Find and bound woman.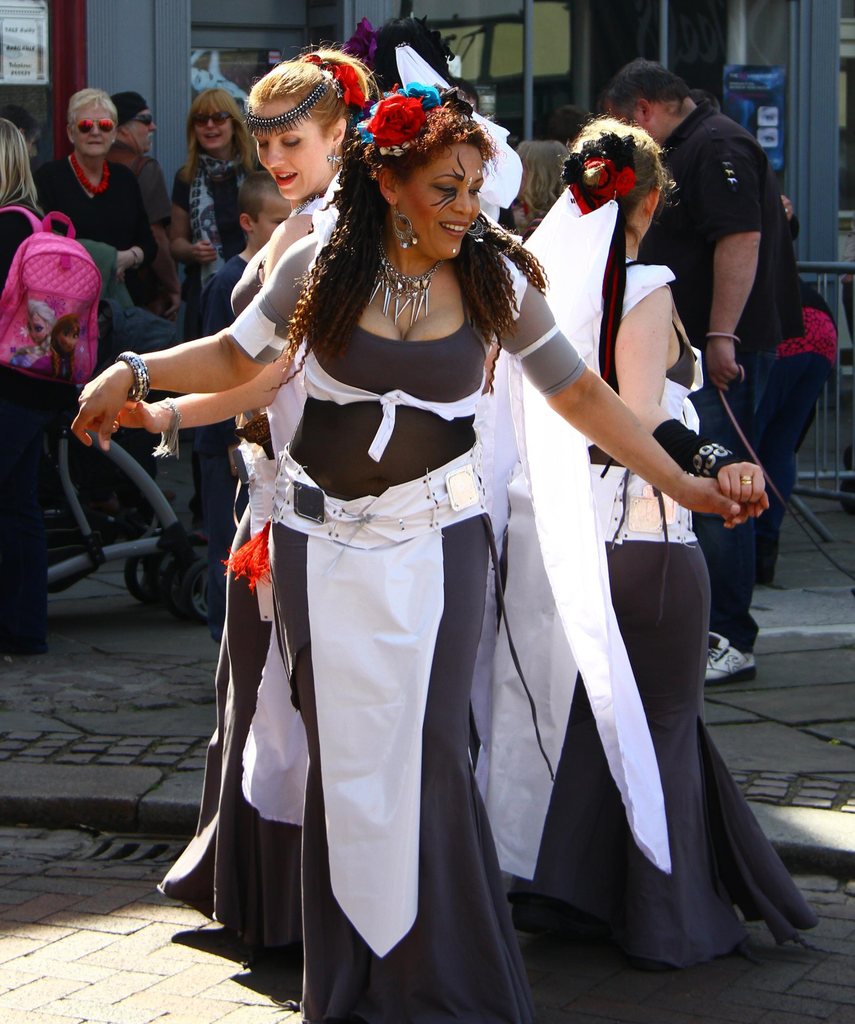
Bound: 482:110:816:973.
